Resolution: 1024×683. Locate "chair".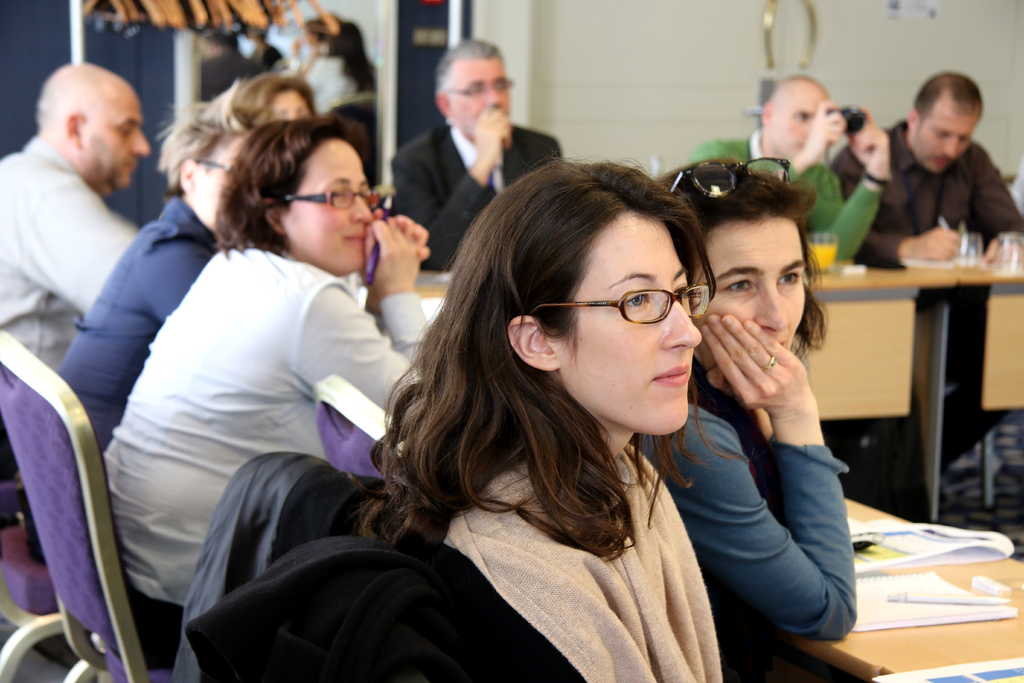
174,447,564,682.
